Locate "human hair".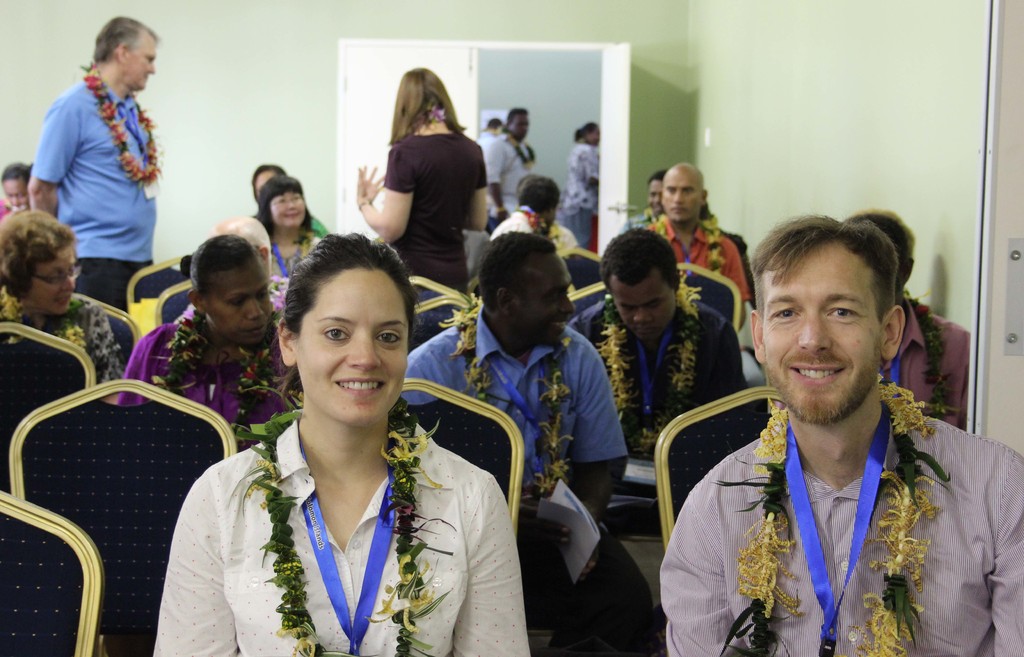
Bounding box: bbox=(844, 207, 915, 275).
